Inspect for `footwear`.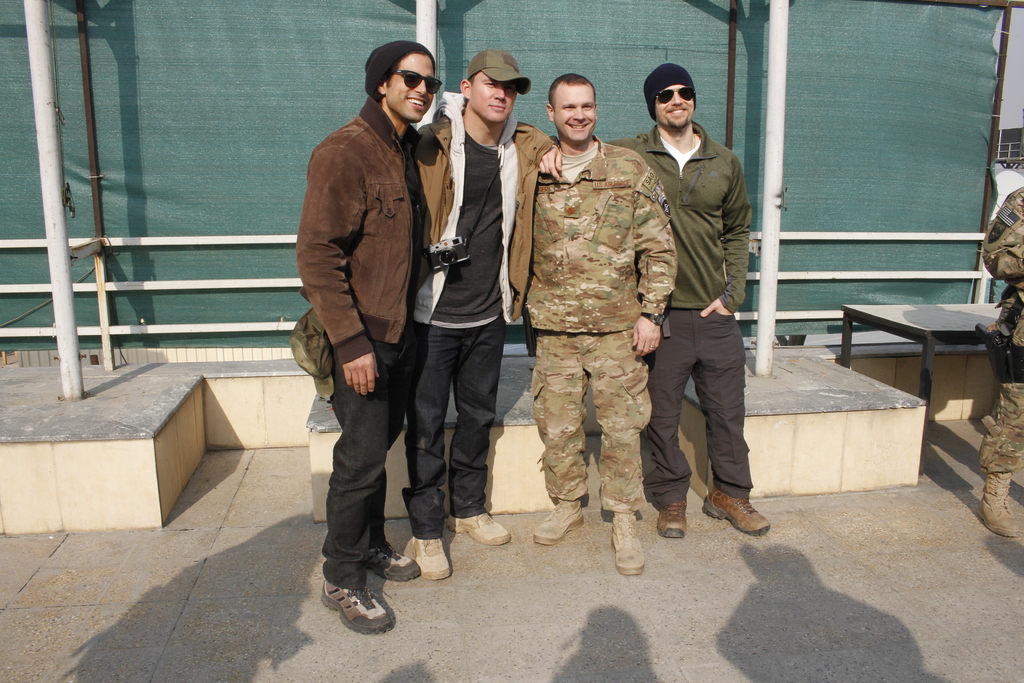
Inspection: <box>610,513,644,573</box>.
